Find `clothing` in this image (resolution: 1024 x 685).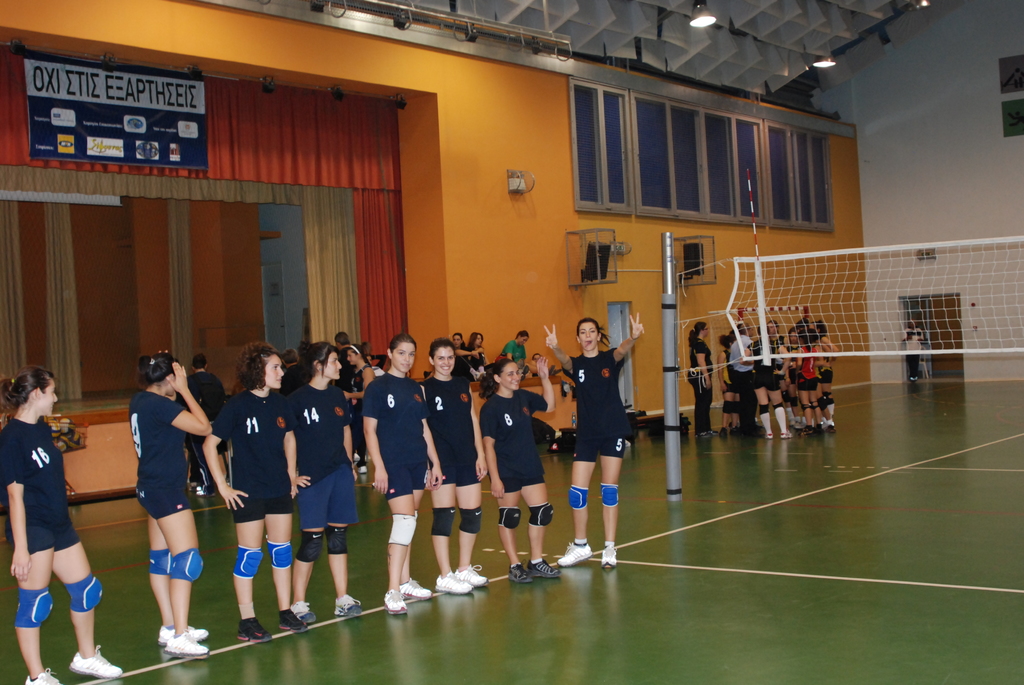
rect(678, 340, 708, 441).
